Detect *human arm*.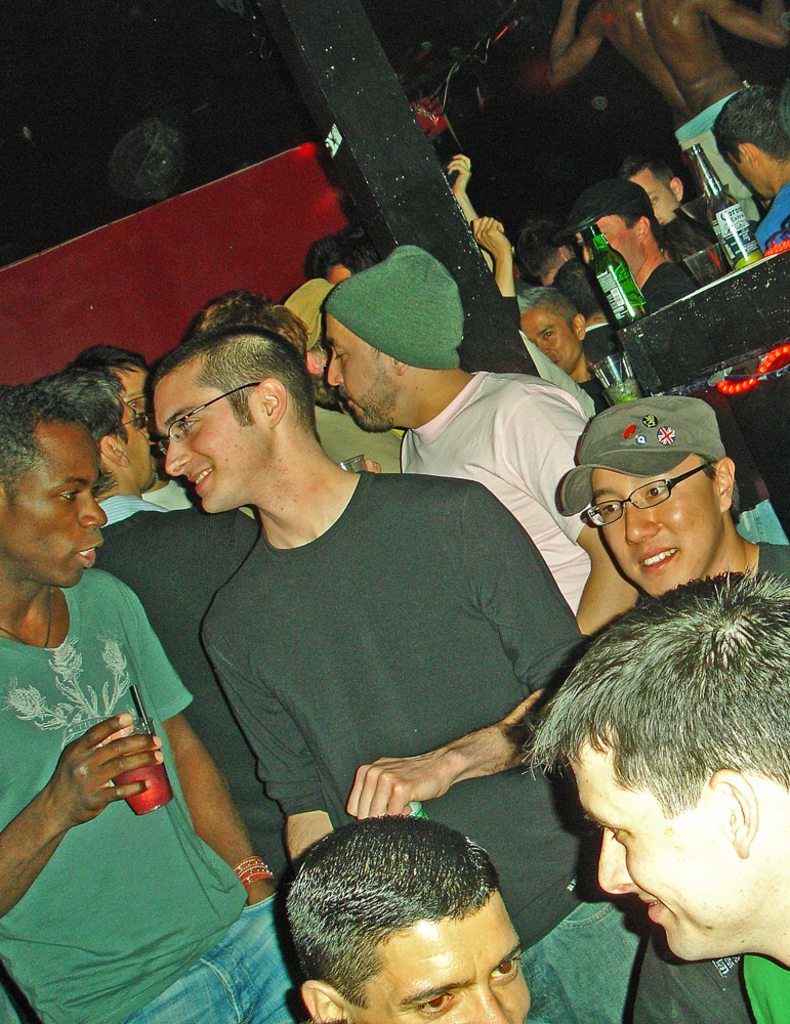
Detected at (x1=481, y1=210, x2=527, y2=333).
